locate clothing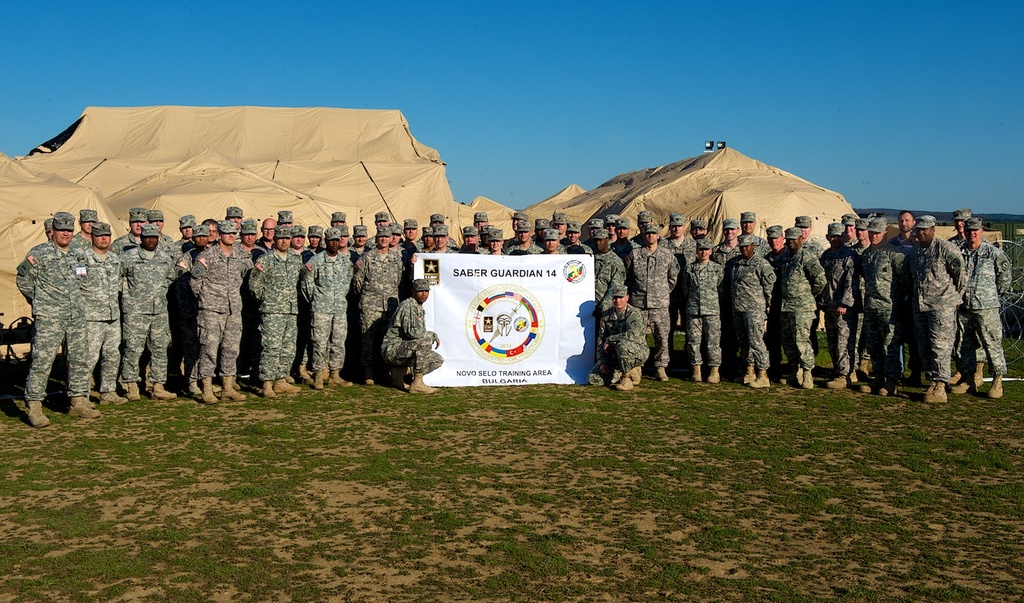
(left=683, top=248, right=723, bottom=362)
